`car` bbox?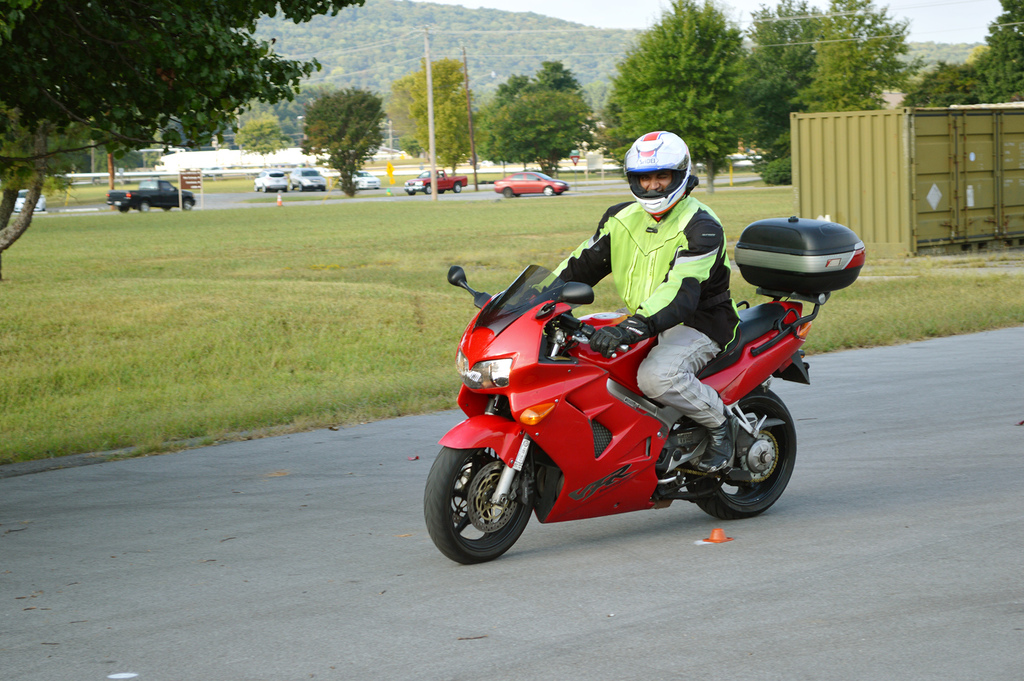
(left=254, top=168, right=289, bottom=190)
